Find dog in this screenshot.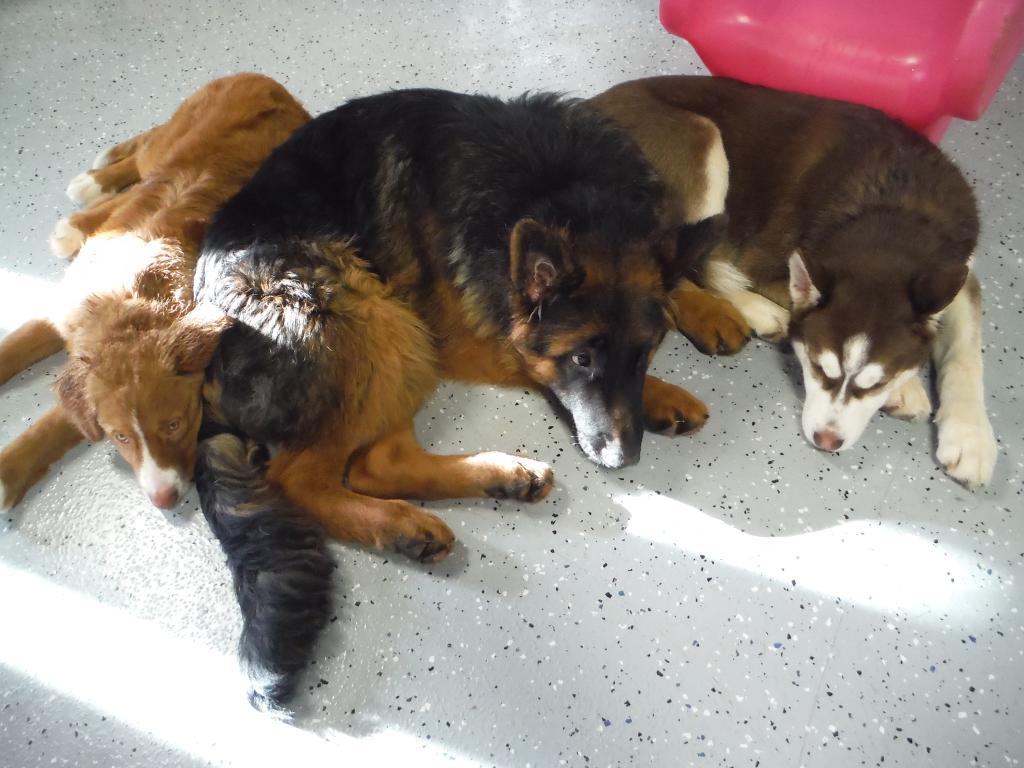
The bounding box for dog is x1=191, y1=87, x2=708, y2=718.
